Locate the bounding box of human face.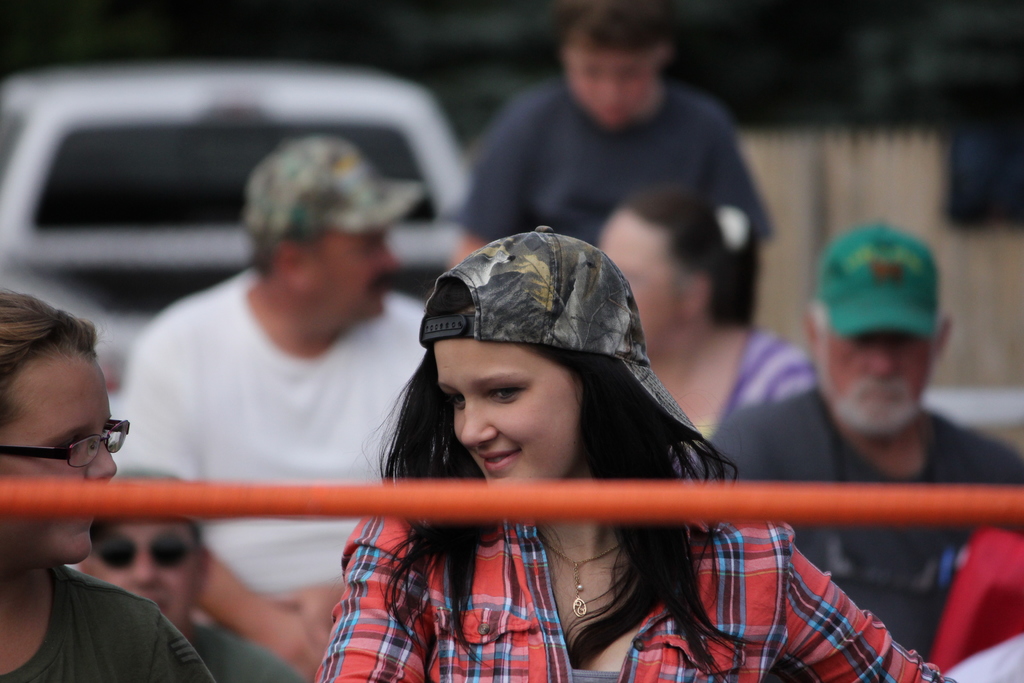
Bounding box: <box>308,220,396,327</box>.
